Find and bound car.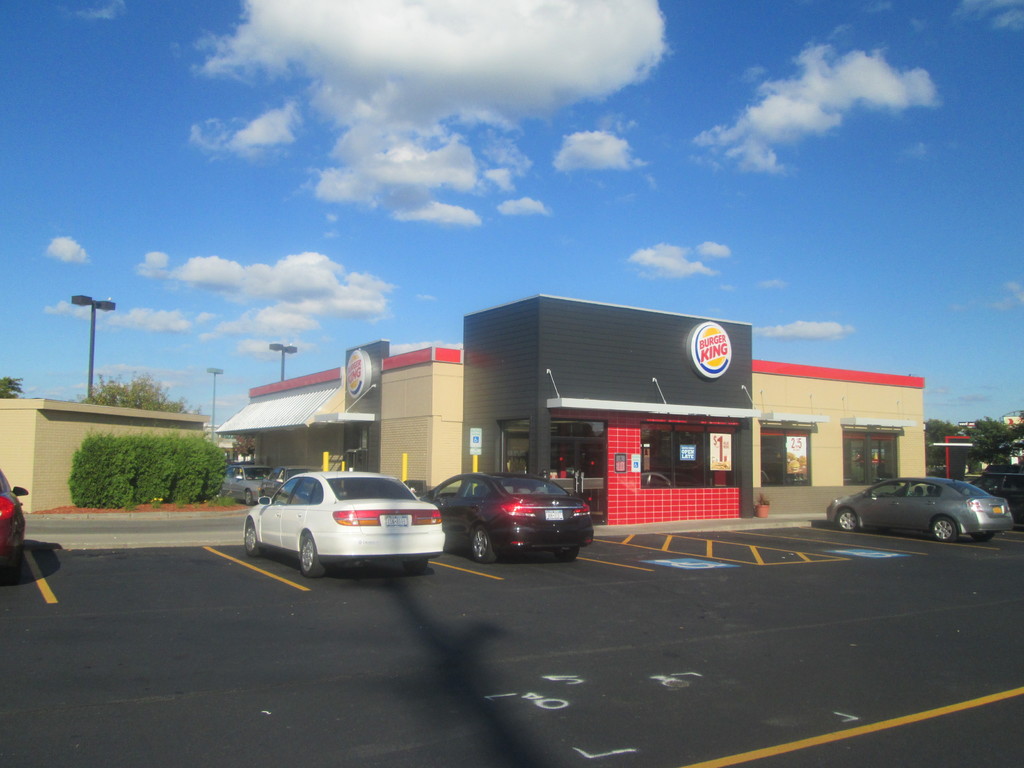
Bound: [x1=972, y1=471, x2=1023, y2=528].
